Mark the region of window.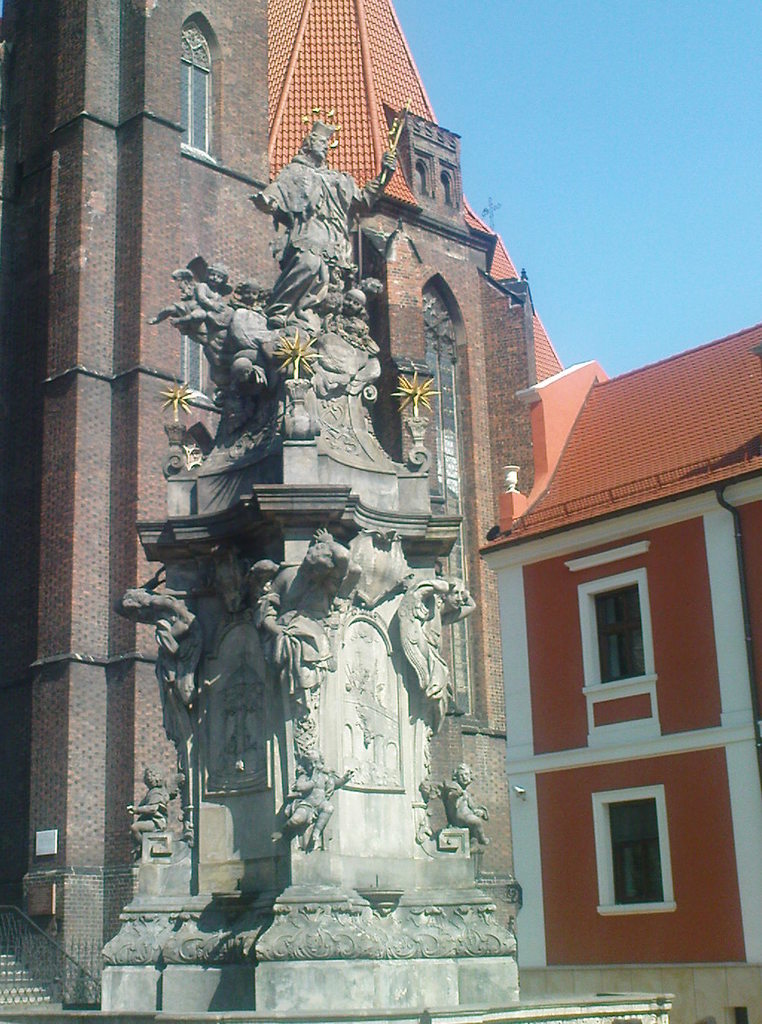
Region: [left=179, top=19, right=215, bottom=163].
